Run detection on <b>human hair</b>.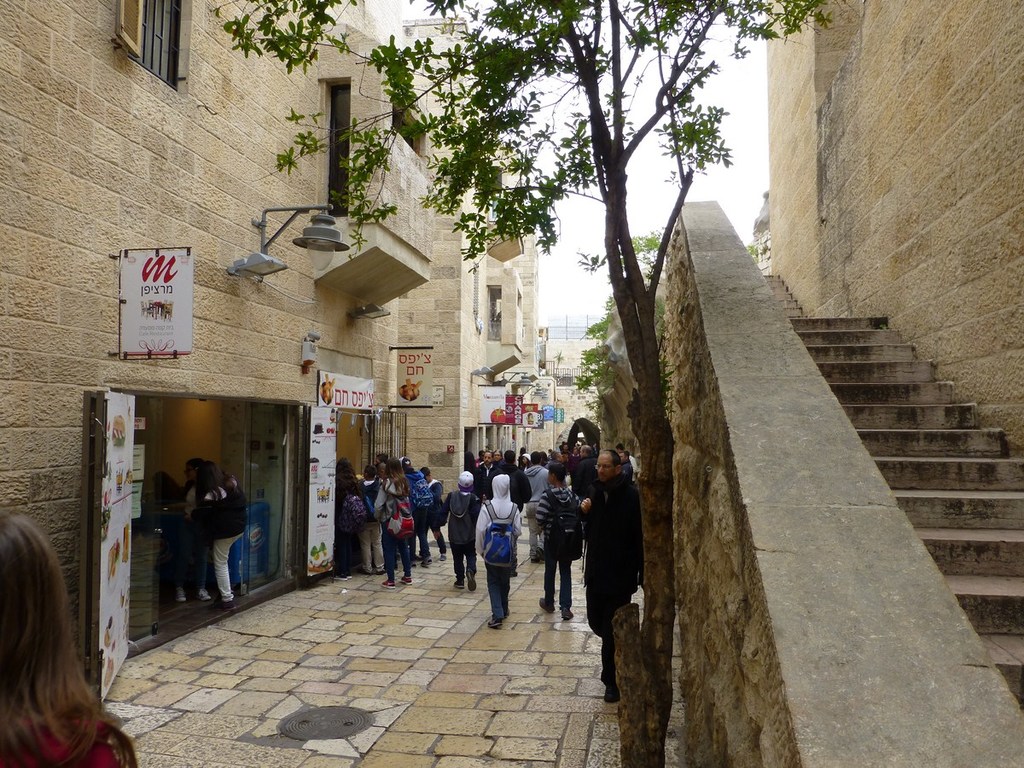
Result: {"x1": 152, "y1": 468, "x2": 182, "y2": 501}.
